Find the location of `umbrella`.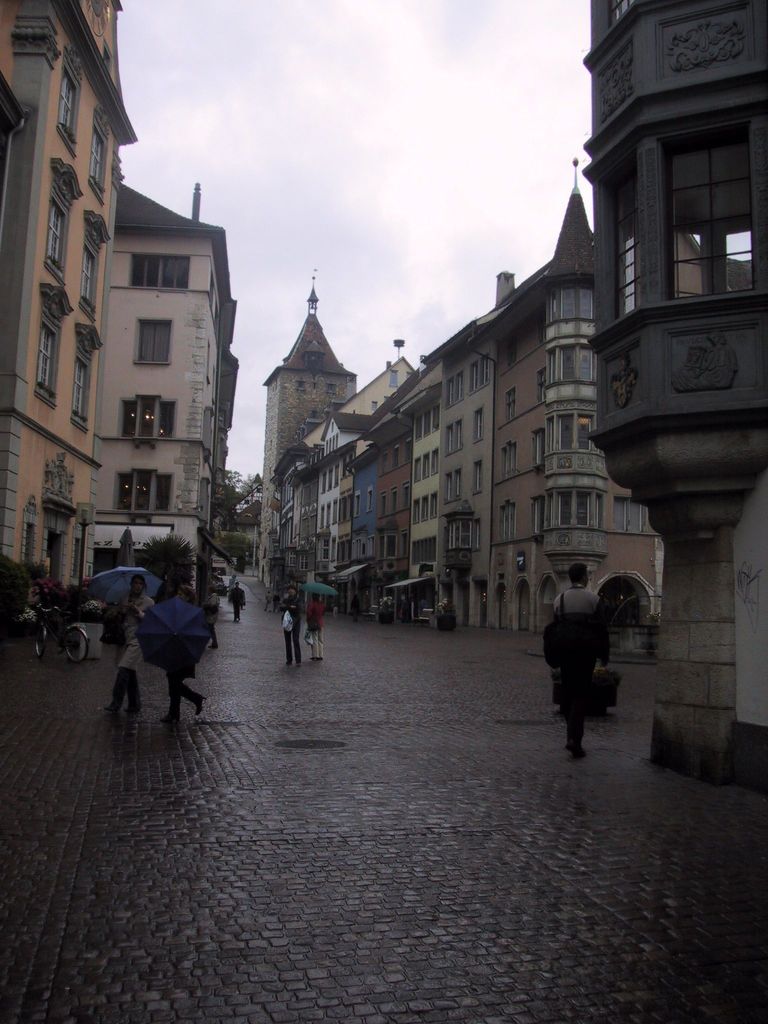
Location: 301 580 338 604.
